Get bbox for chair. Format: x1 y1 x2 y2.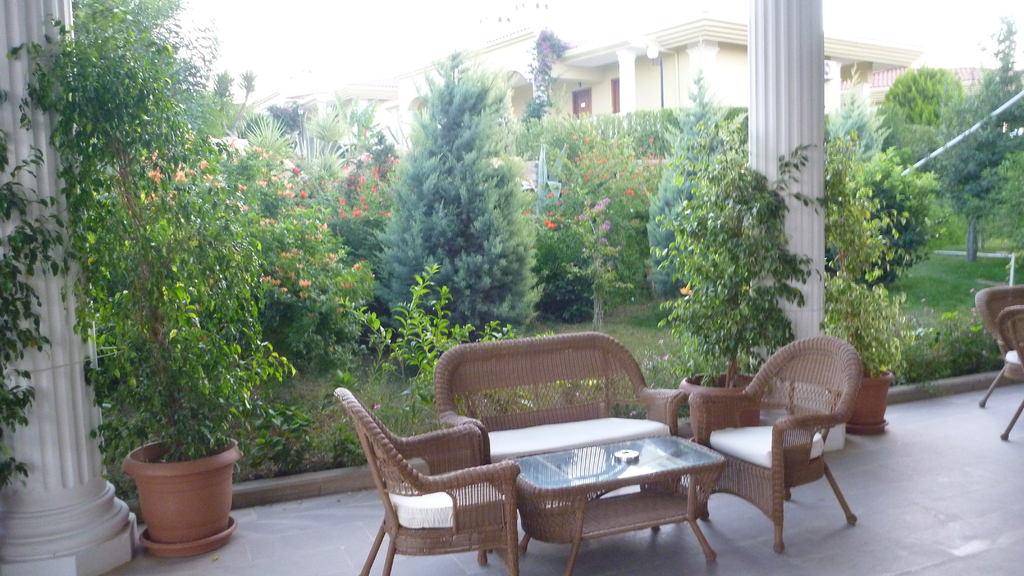
673 335 872 556.
